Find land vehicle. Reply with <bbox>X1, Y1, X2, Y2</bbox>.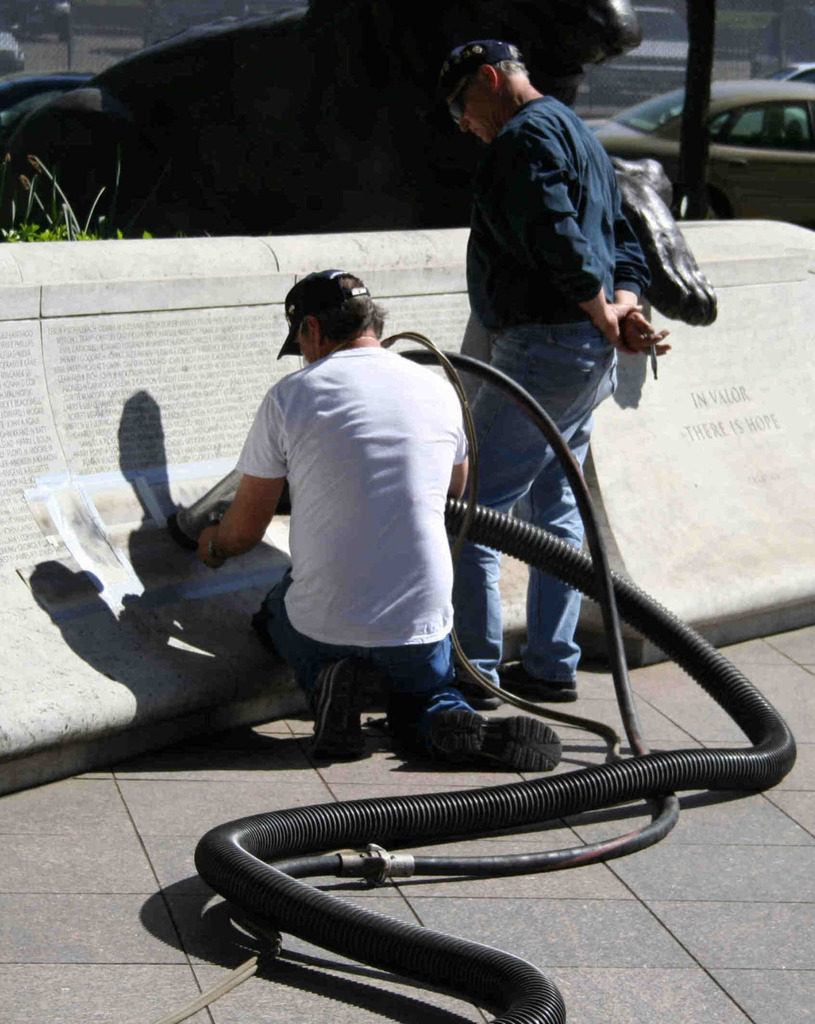
<bbox>773, 56, 814, 83</bbox>.
